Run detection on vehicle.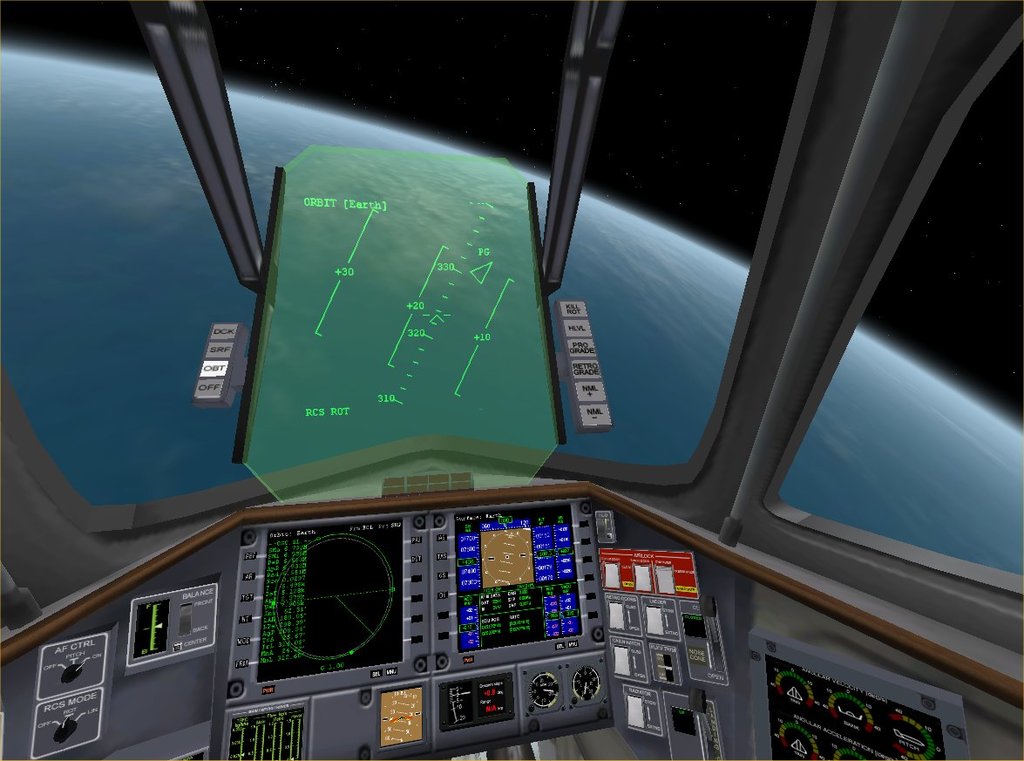
Result: pyautogui.locateOnScreen(0, 0, 1023, 760).
